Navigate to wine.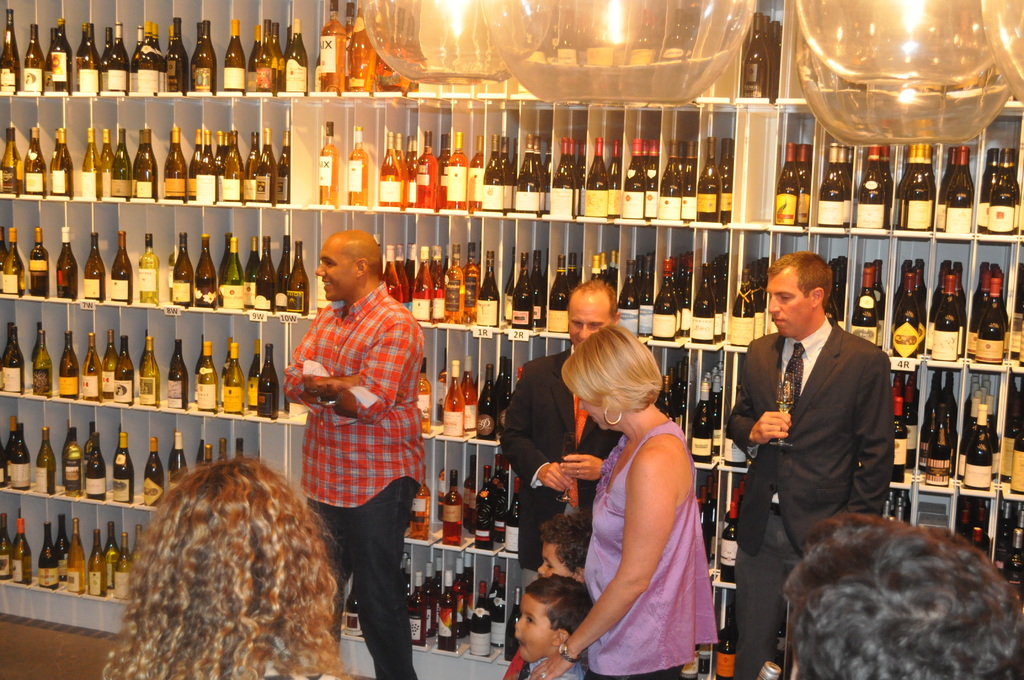
Navigation target: 946/145/979/232.
